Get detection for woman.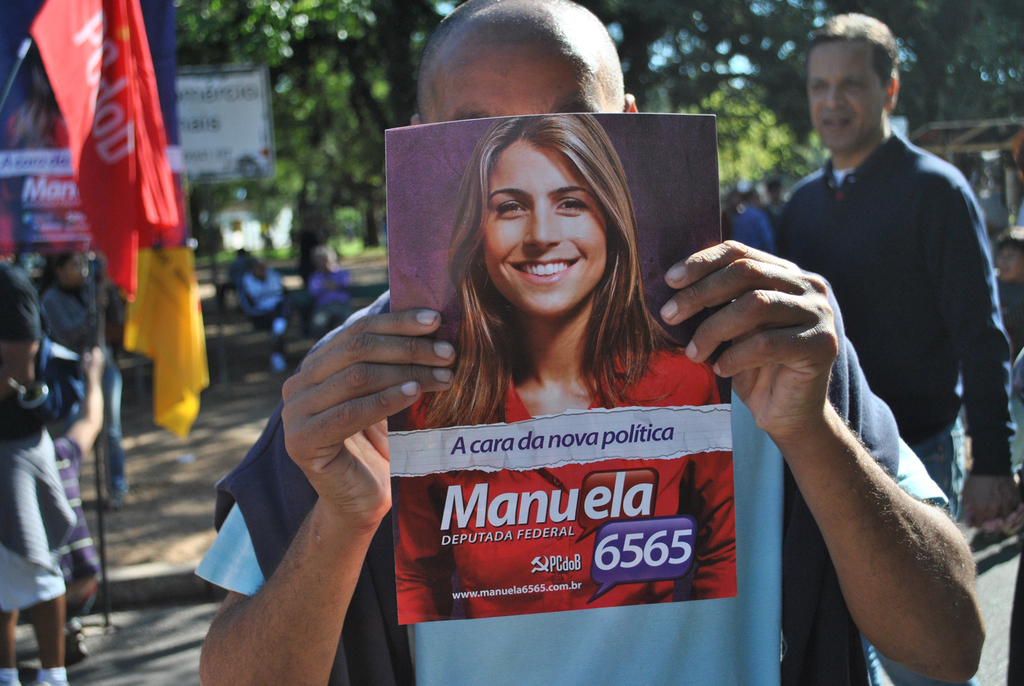
Detection: {"x1": 407, "y1": 112, "x2": 720, "y2": 431}.
